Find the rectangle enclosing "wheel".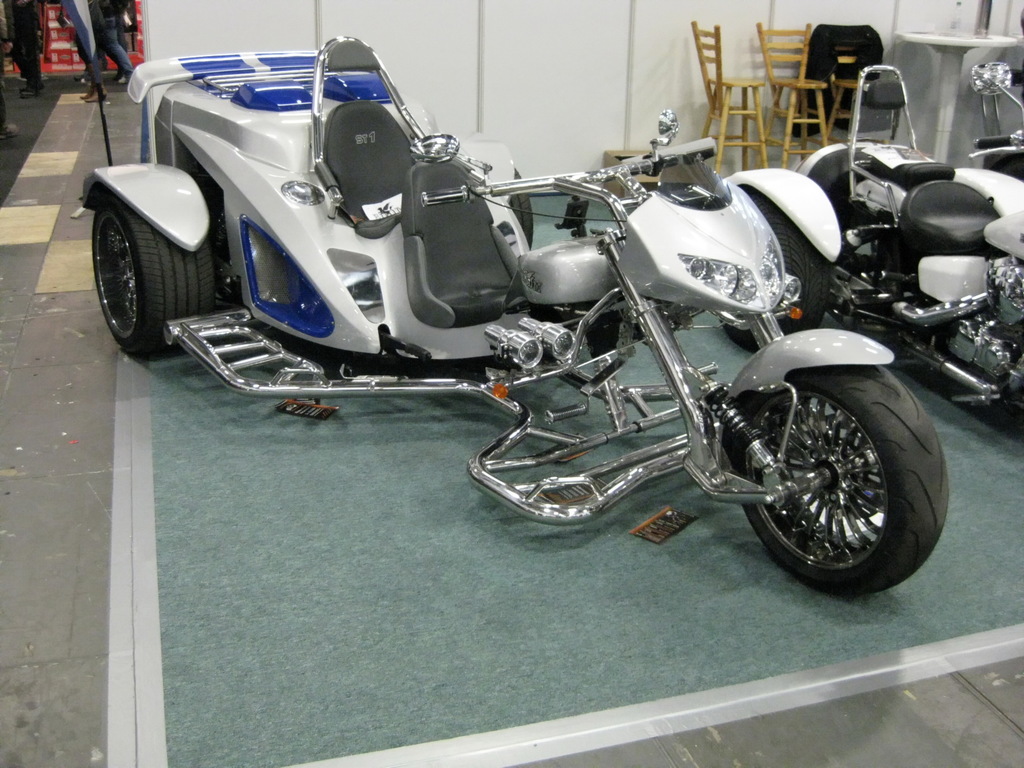
pyautogui.locateOnScreen(511, 166, 533, 243).
